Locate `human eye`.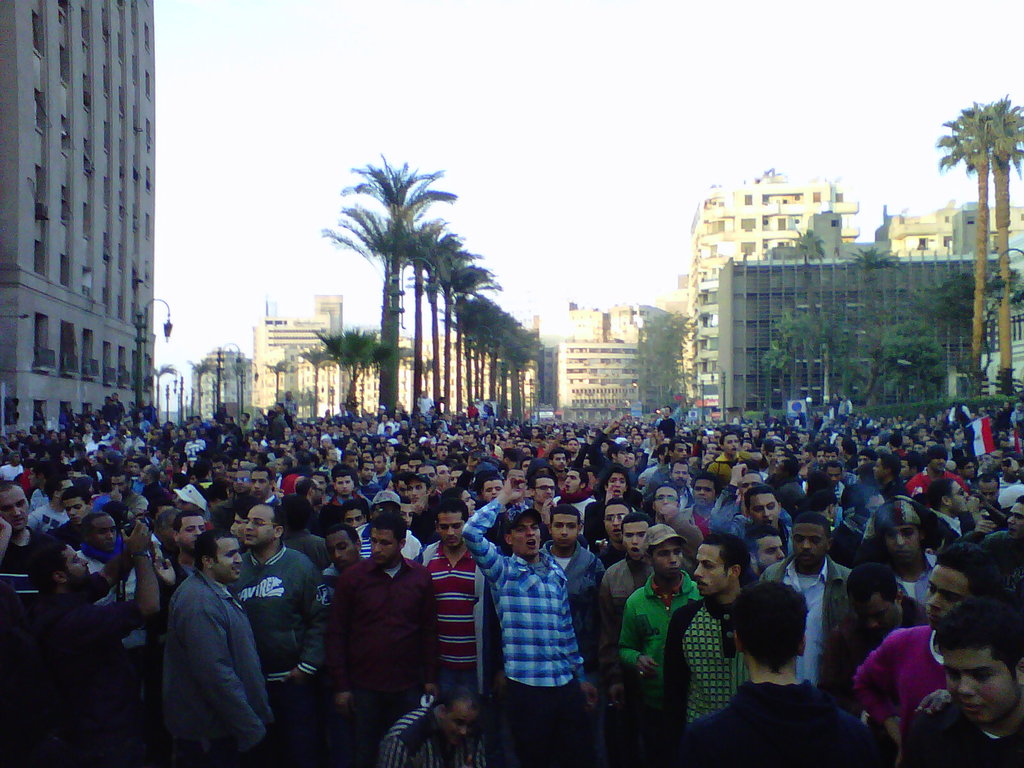
Bounding box: 568/522/579/532.
